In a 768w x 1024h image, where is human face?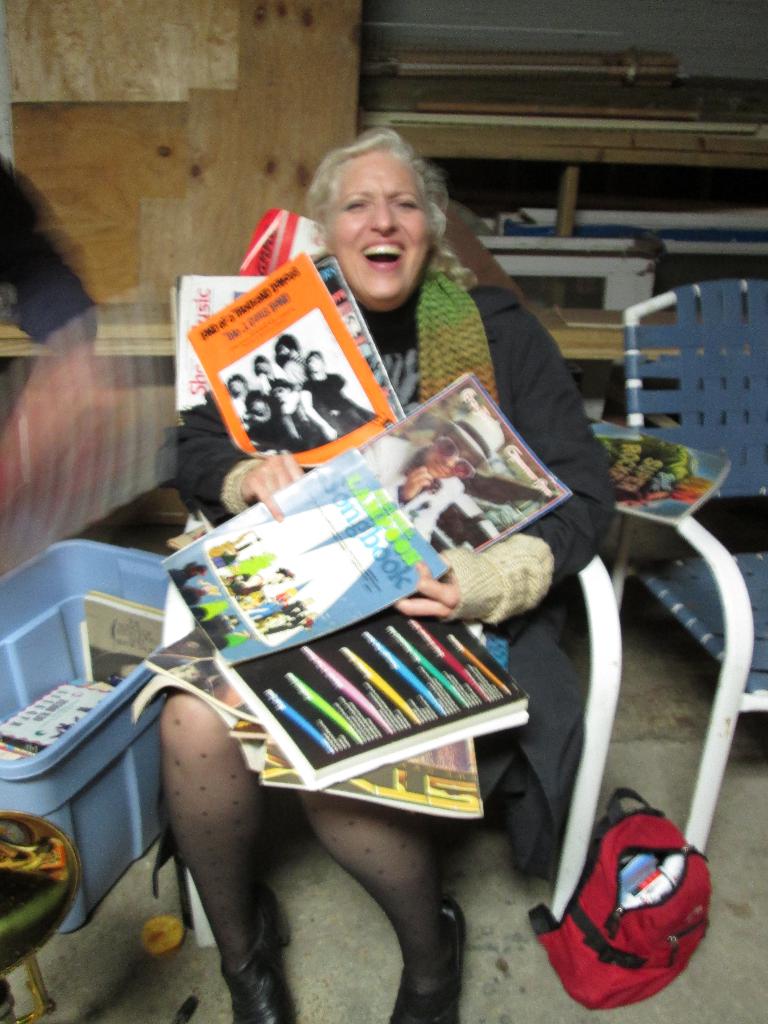
BBox(312, 353, 323, 369).
